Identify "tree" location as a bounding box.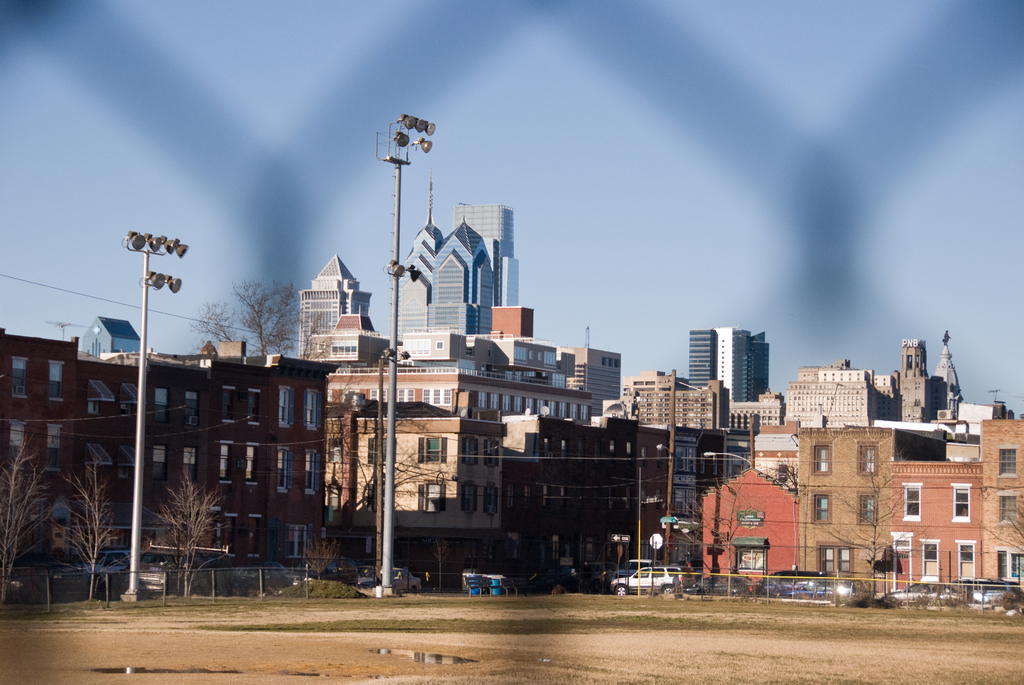
region(187, 276, 336, 363).
